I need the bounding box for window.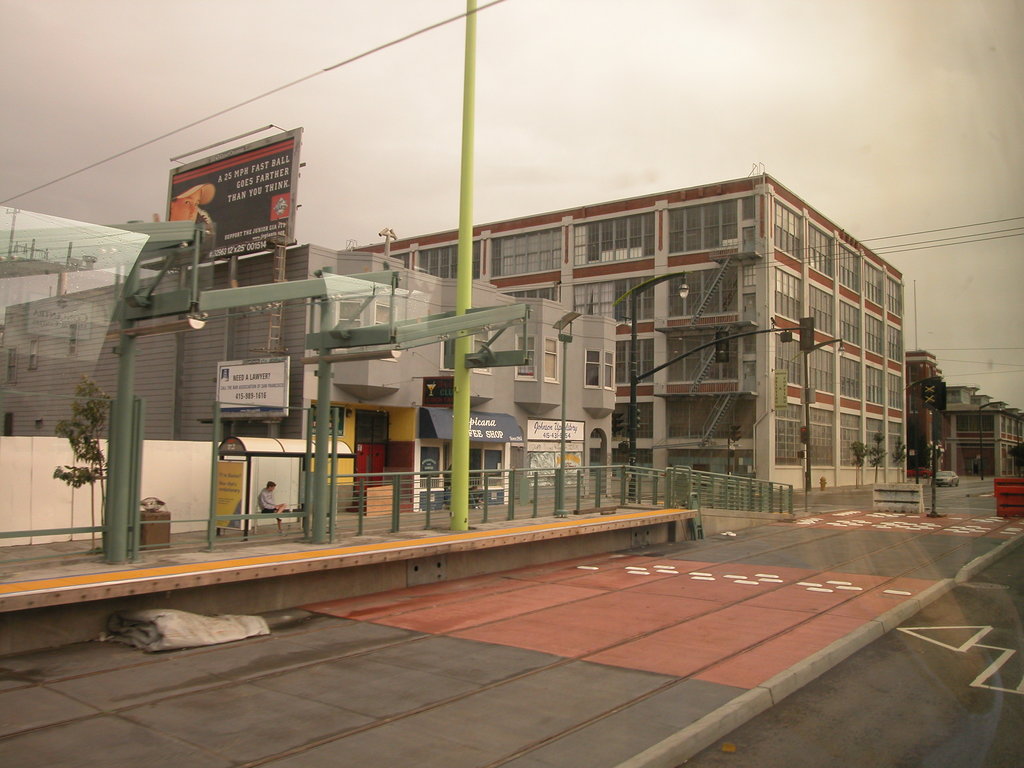
Here it is: crop(472, 332, 489, 370).
